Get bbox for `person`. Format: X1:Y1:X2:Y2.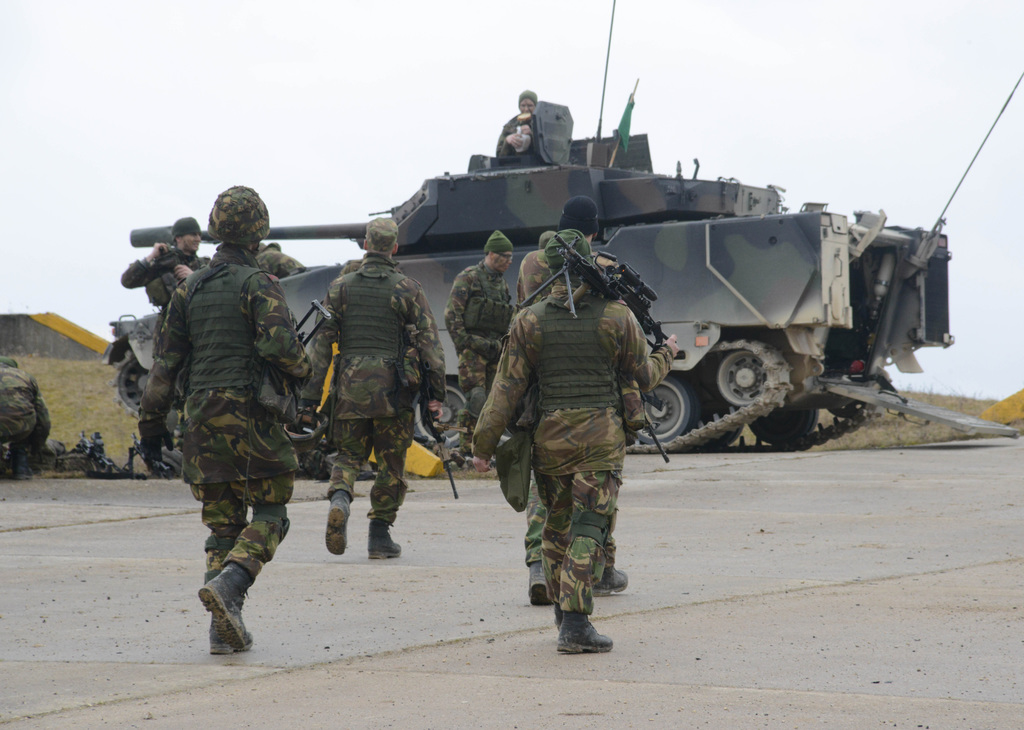
303:214:451:559.
